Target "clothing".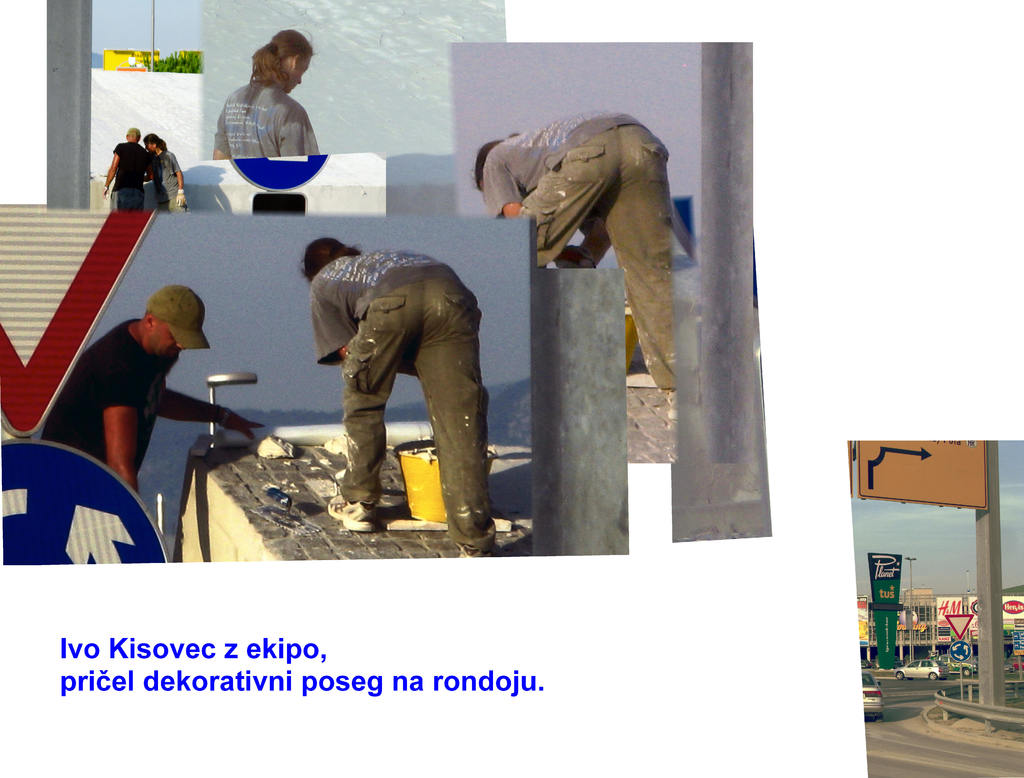
Target region: (478, 111, 668, 387).
